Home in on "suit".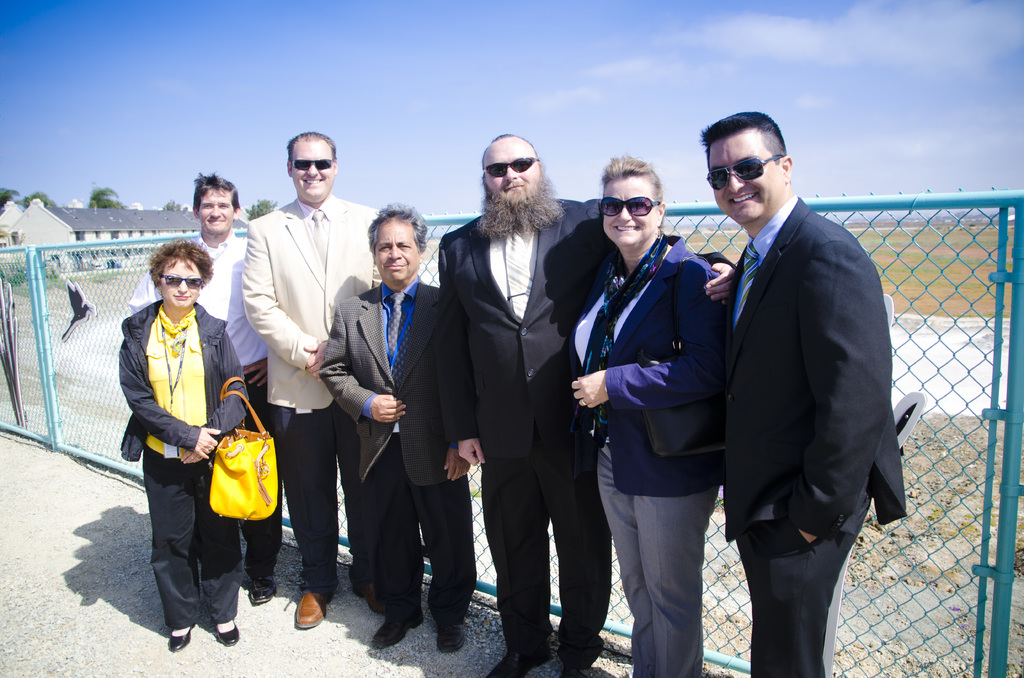
Homed in at crop(695, 125, 900, 658).
